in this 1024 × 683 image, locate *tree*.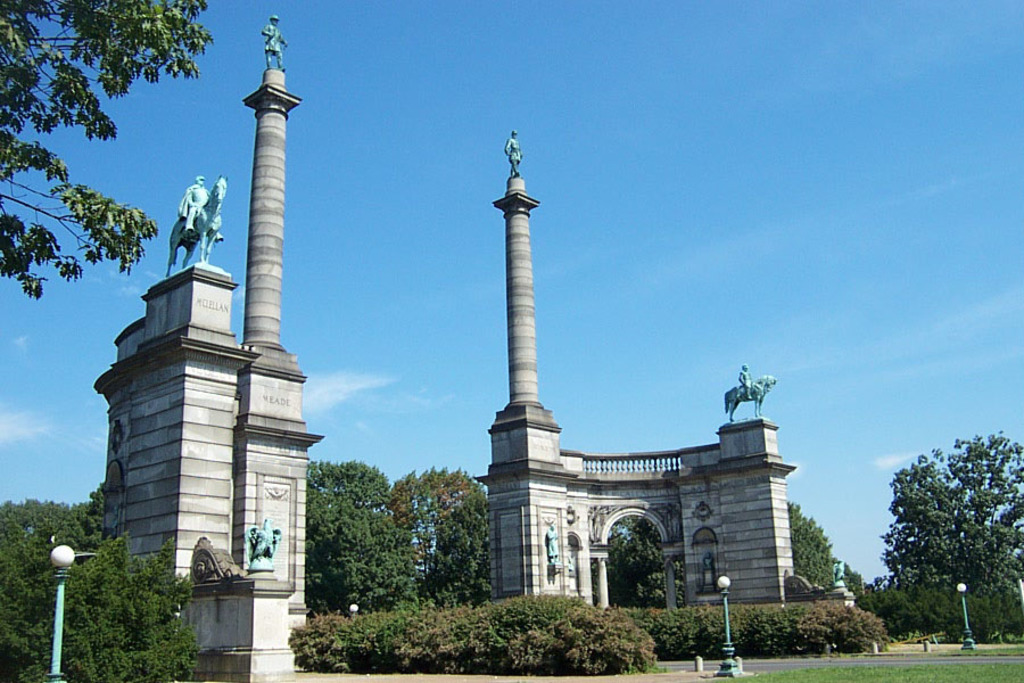
Bounding box: (66, 563, 183, 648).
